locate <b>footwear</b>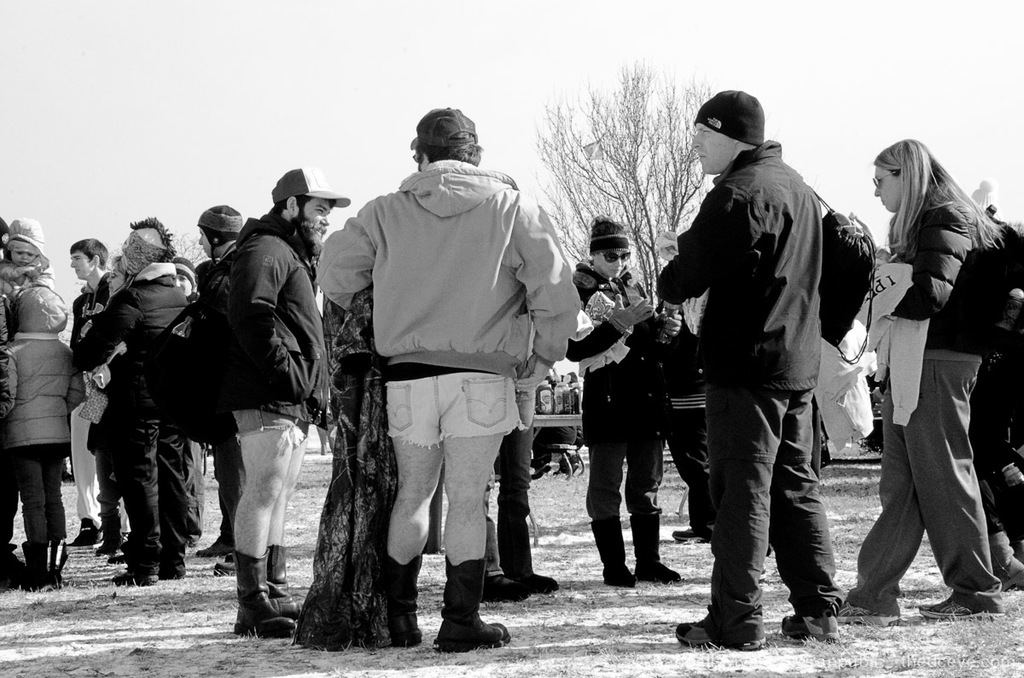
[107, 553, 131, 566]
